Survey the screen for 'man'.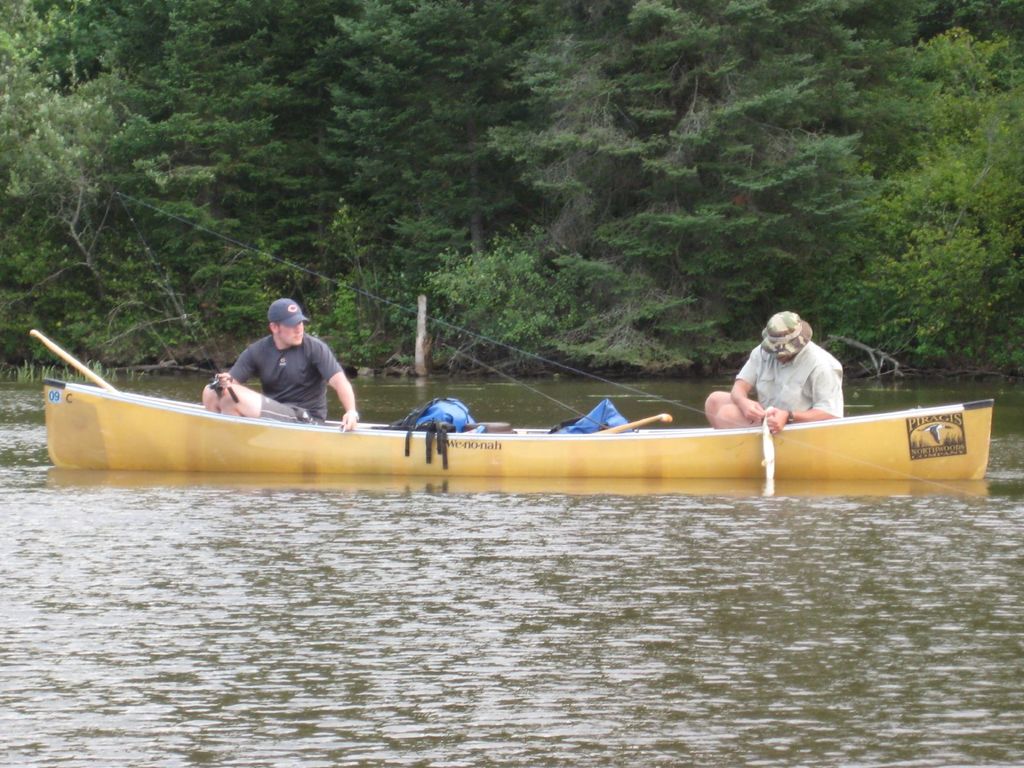
Survey found: [703,309,842,427].
